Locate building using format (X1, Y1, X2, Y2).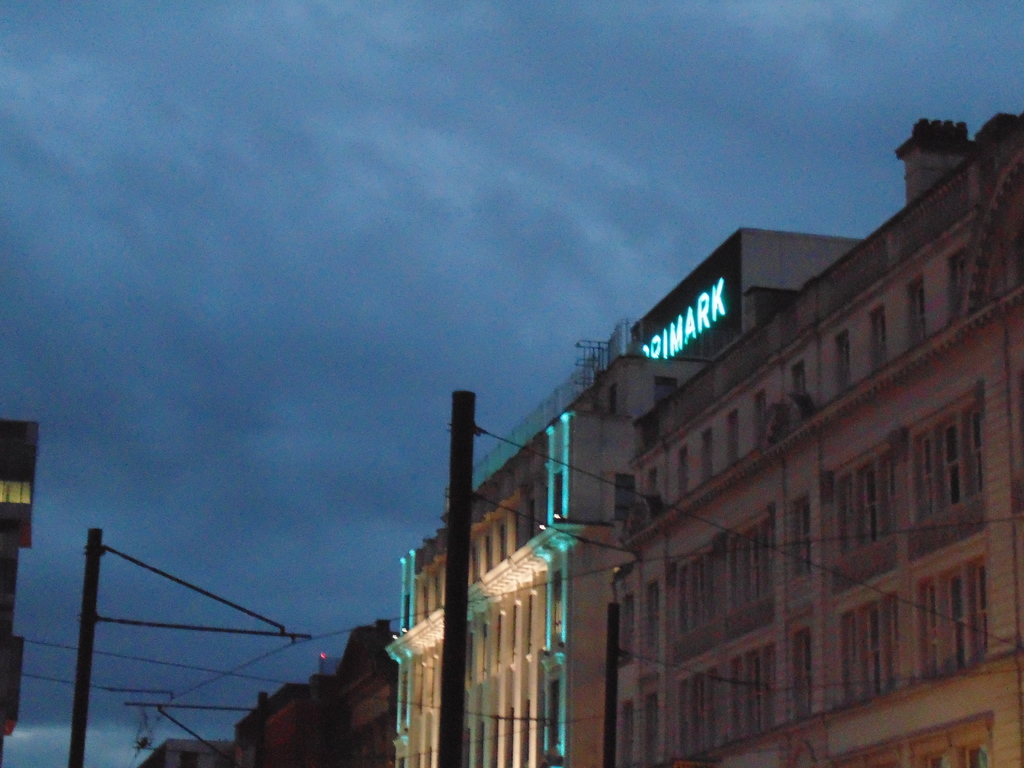
(1, 417, 36, 755).
